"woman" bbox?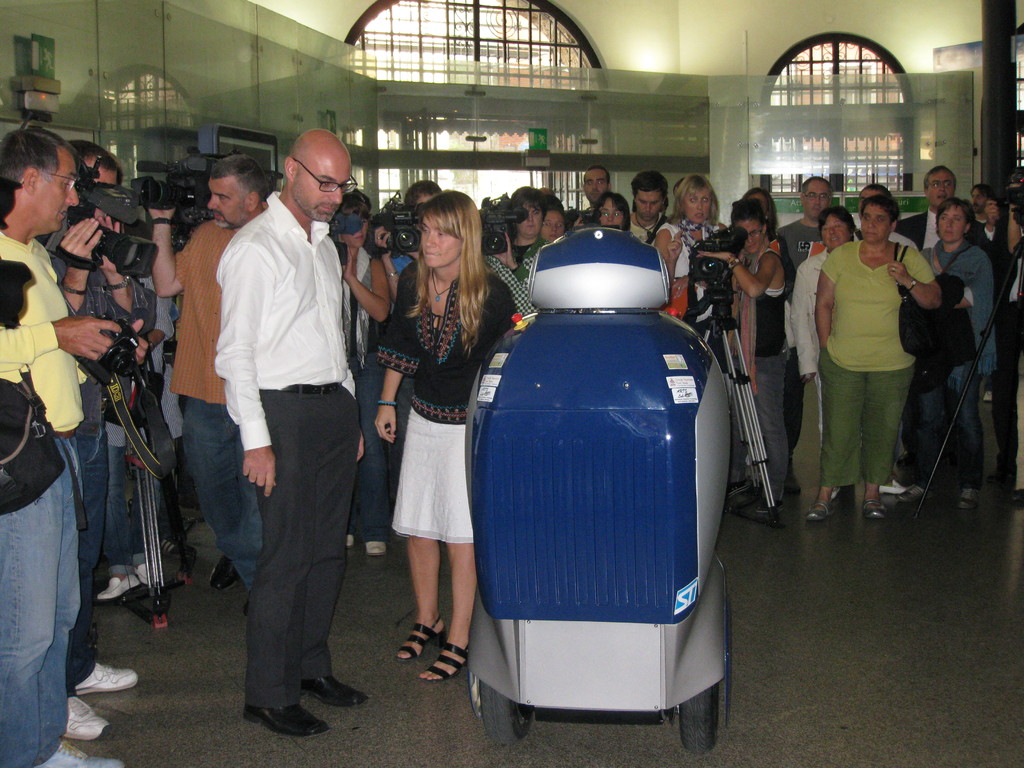
locate(326, 186, 392, 554)
